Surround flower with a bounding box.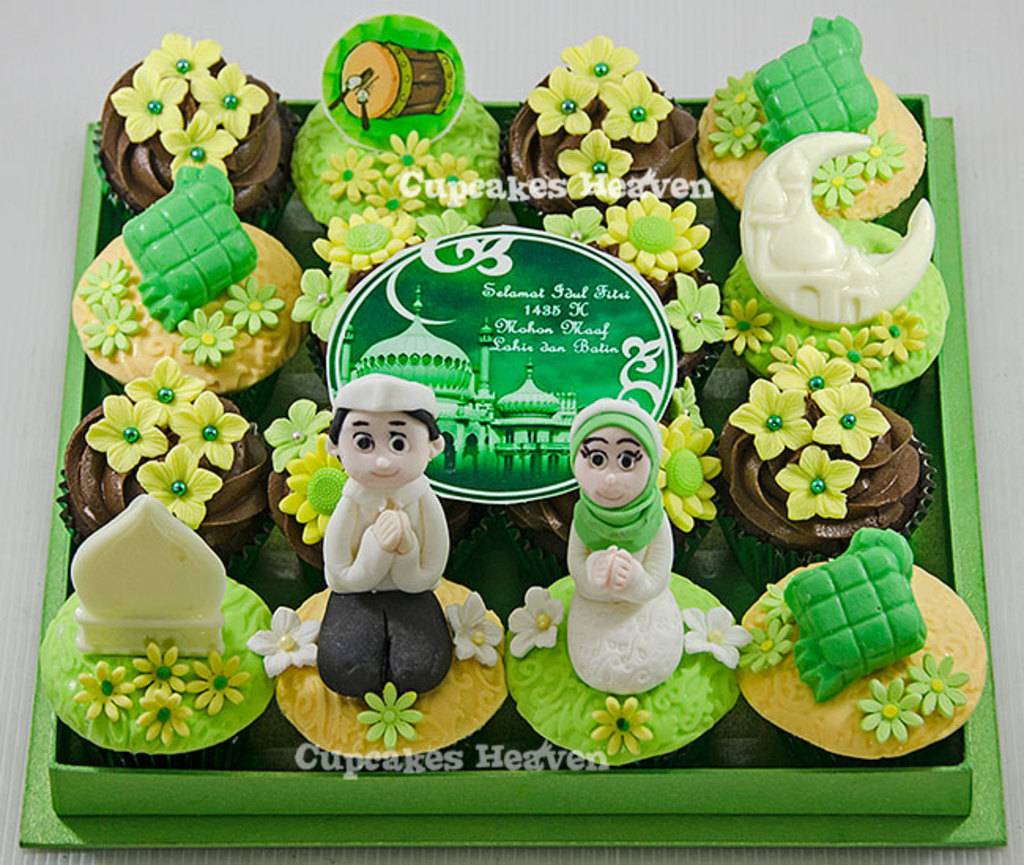
<bbox>288, 268, 350, 340</bbox>.
